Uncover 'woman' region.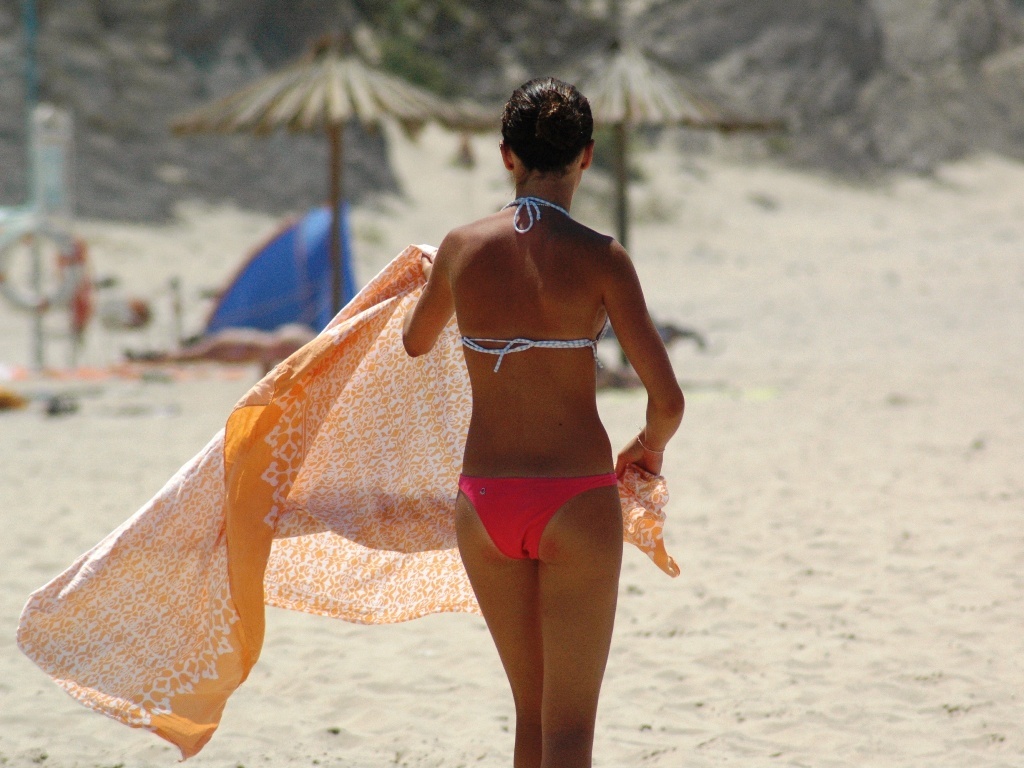
Uncovered: detection(391, 44, 680, 767).
